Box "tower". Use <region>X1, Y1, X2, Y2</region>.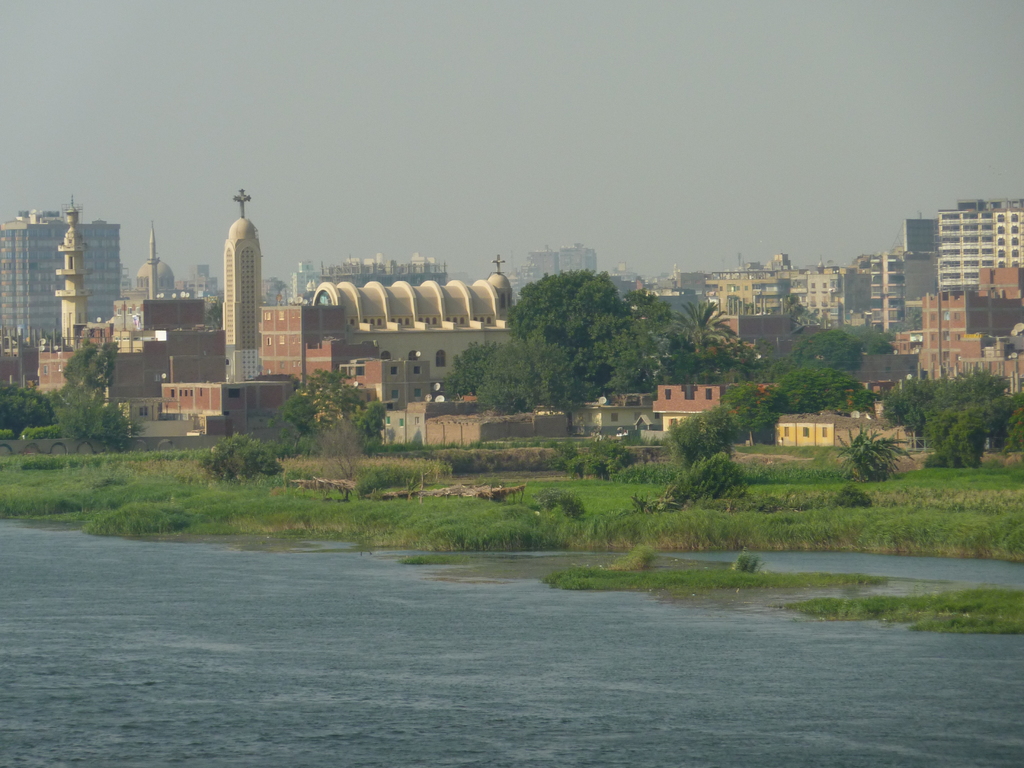
<region>56, 207, 84, 343</region>.
